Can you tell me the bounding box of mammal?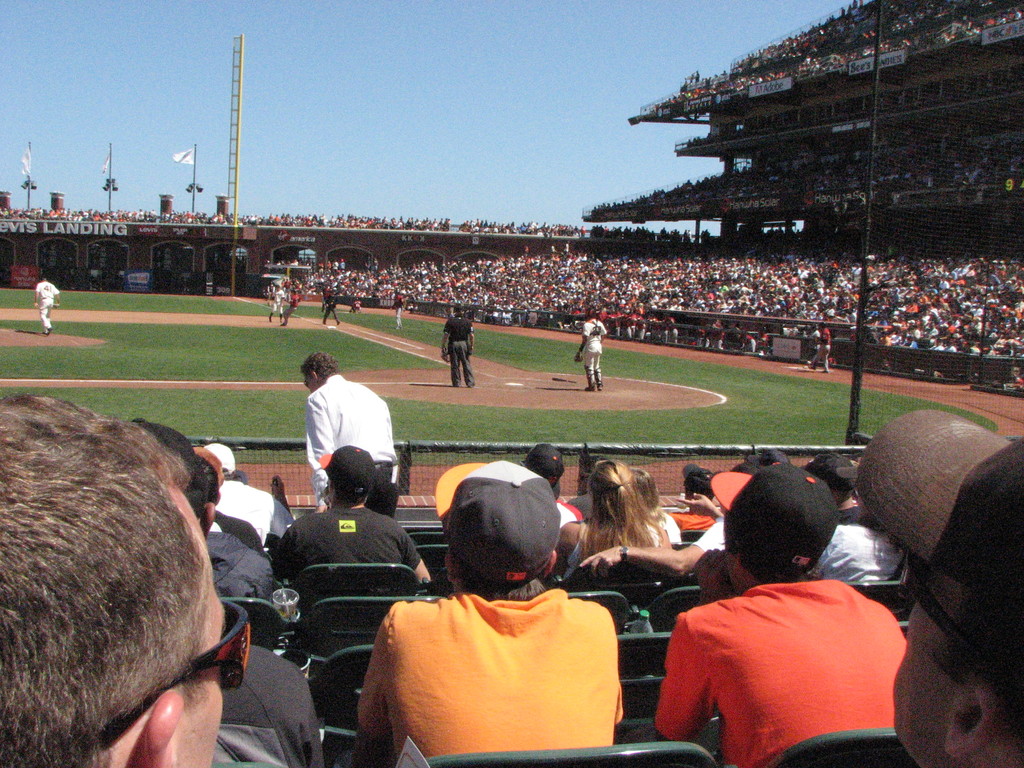
pyautogui.locateOnScreen(356, 455, 631, 756).
